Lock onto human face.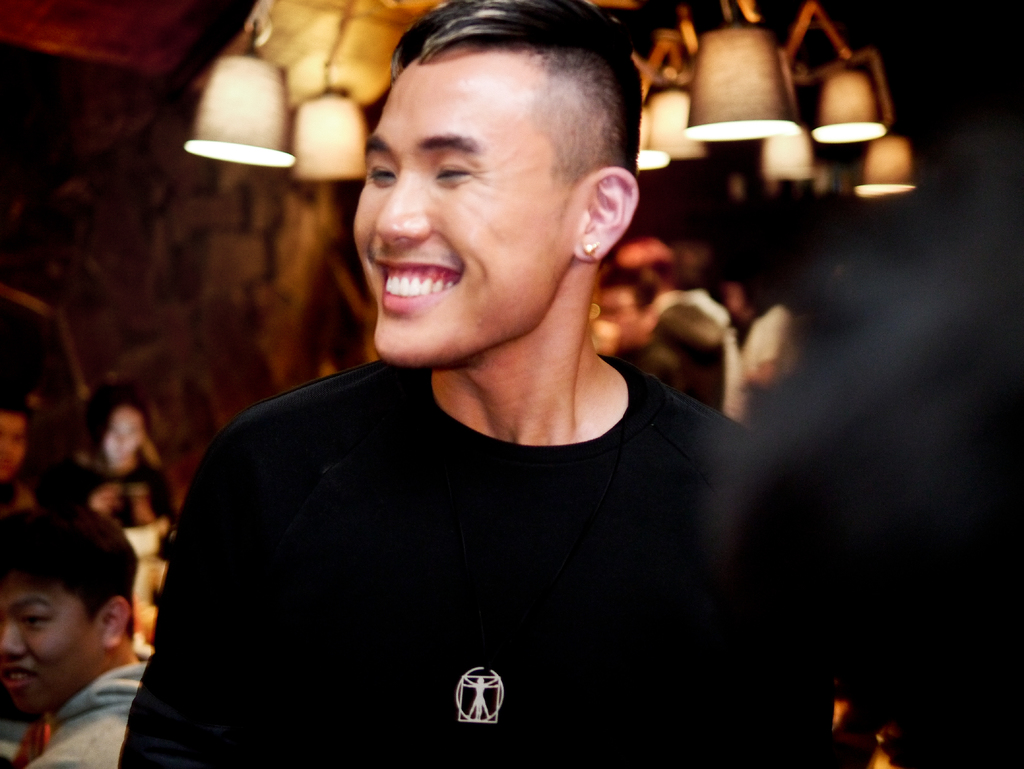
Locked: Rect(0, 415, 25, 483).
